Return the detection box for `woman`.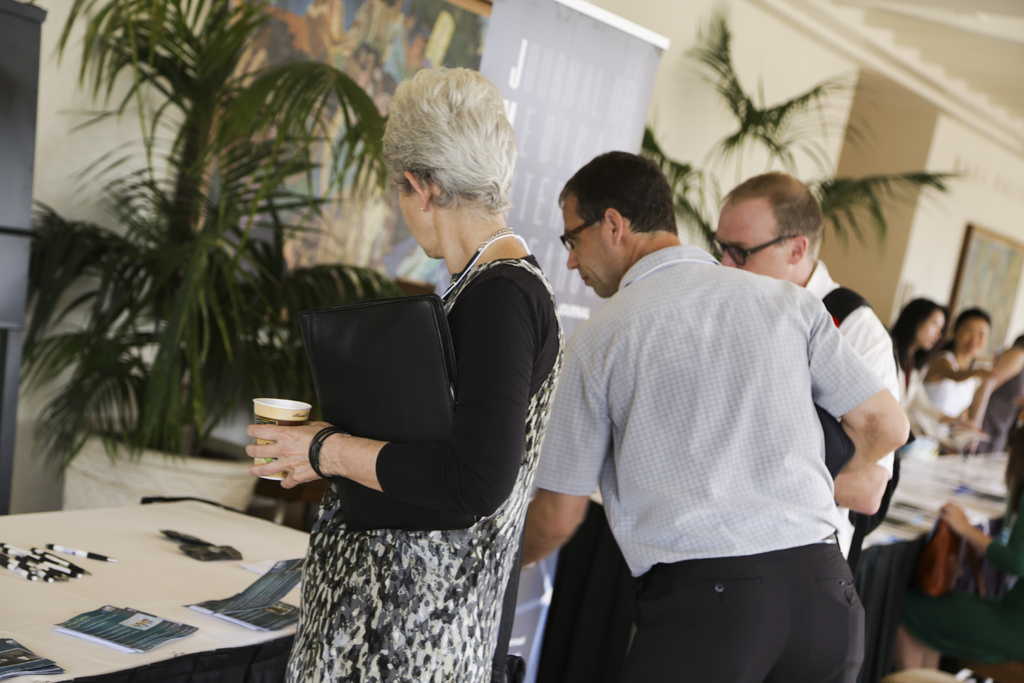
(888,293,974,424).
